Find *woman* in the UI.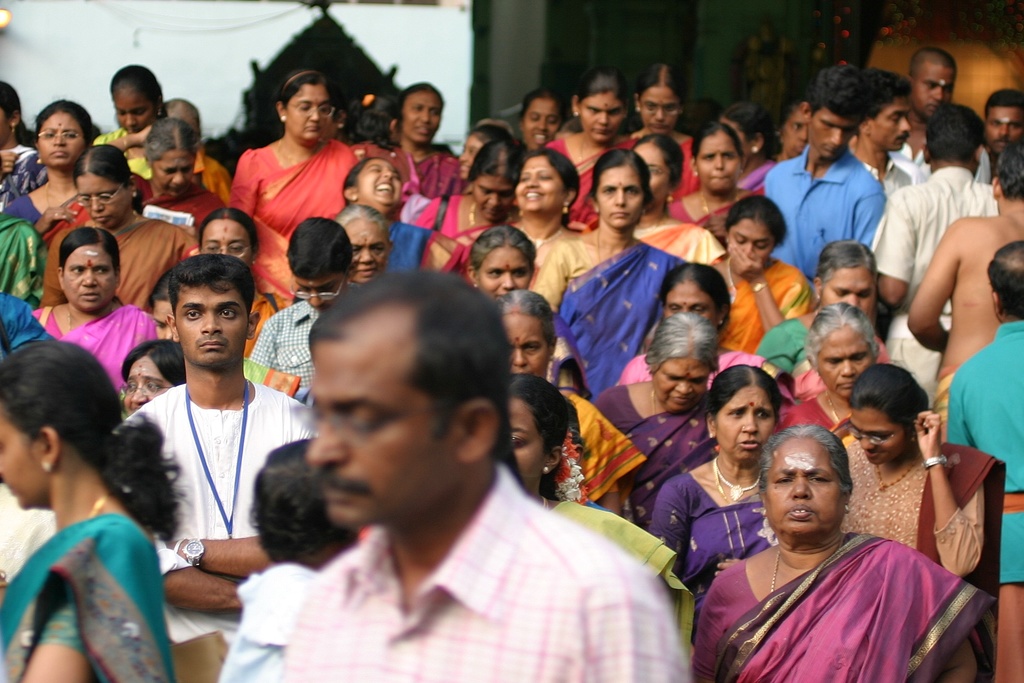
UI element at locate(332, 203, 387, 288).
